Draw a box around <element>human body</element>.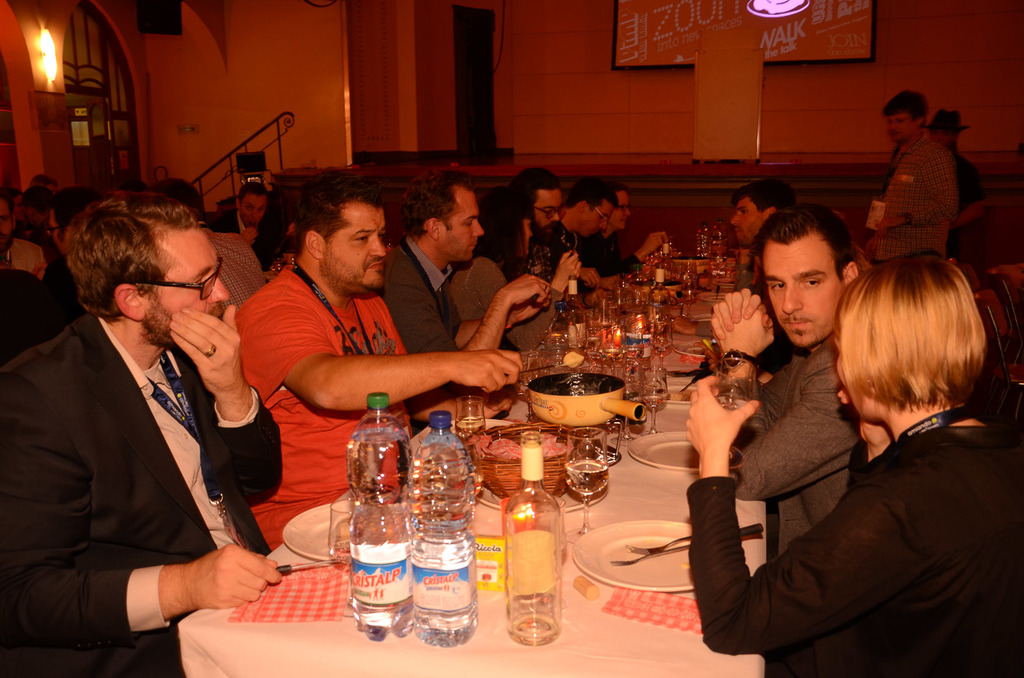
[380,172,547,351].
